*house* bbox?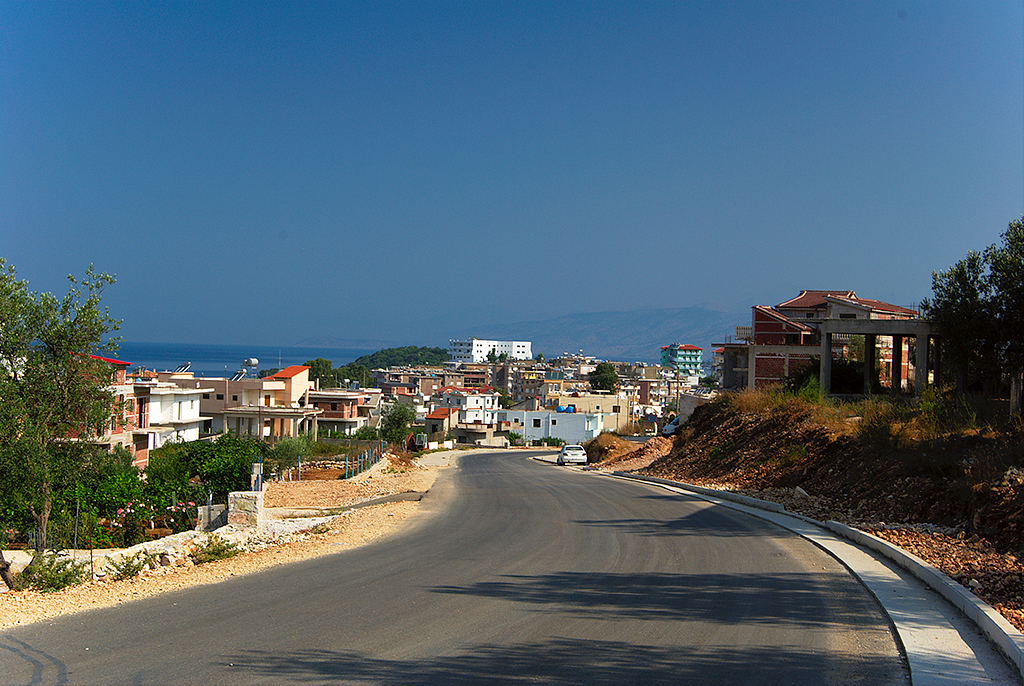
(x1=269, y1=364, x2=308, y2=467)
